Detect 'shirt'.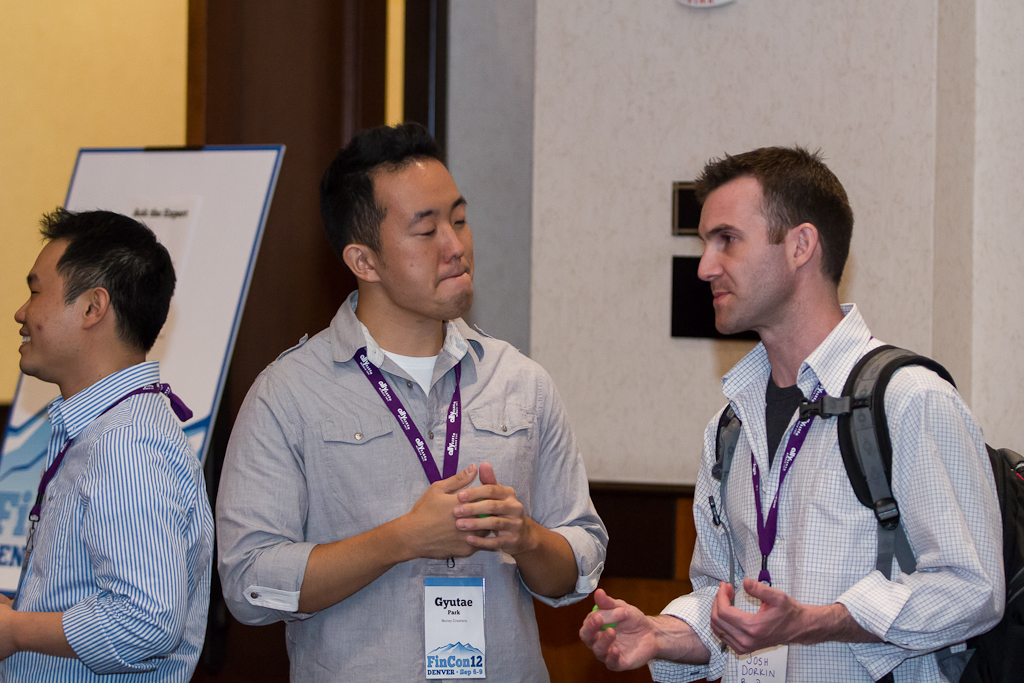
Detected at (left=217, top=302, right=608, bottom=682).
